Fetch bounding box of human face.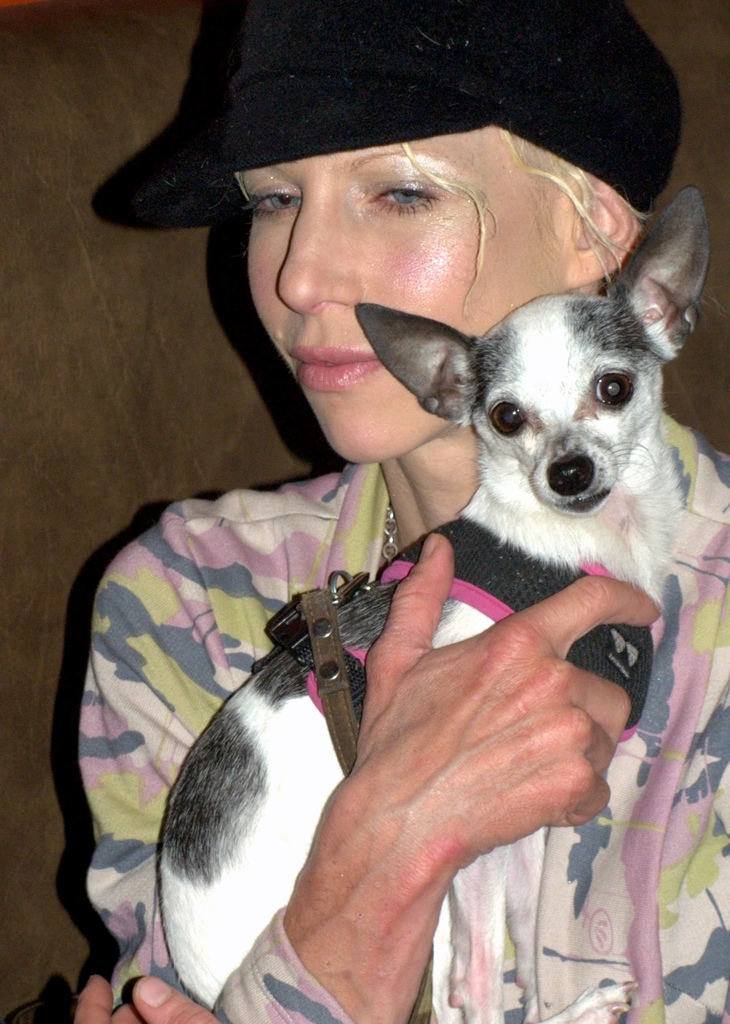
Bbox: box=[238, 121, 576, 459].
